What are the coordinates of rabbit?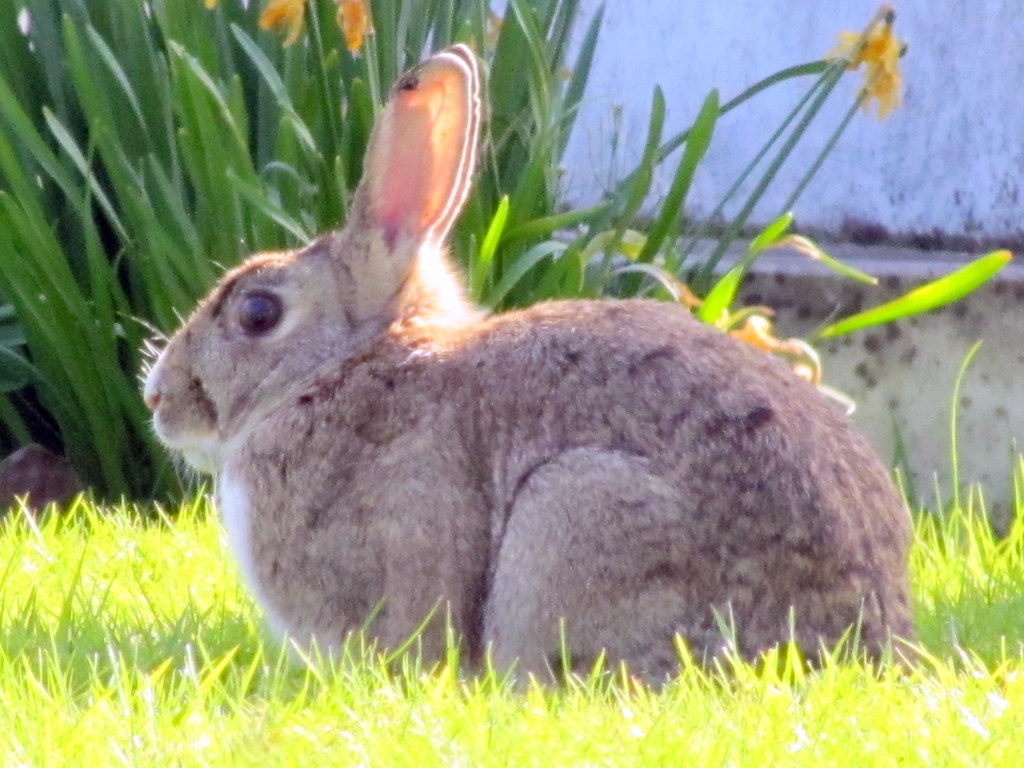
123:39:929:717.
